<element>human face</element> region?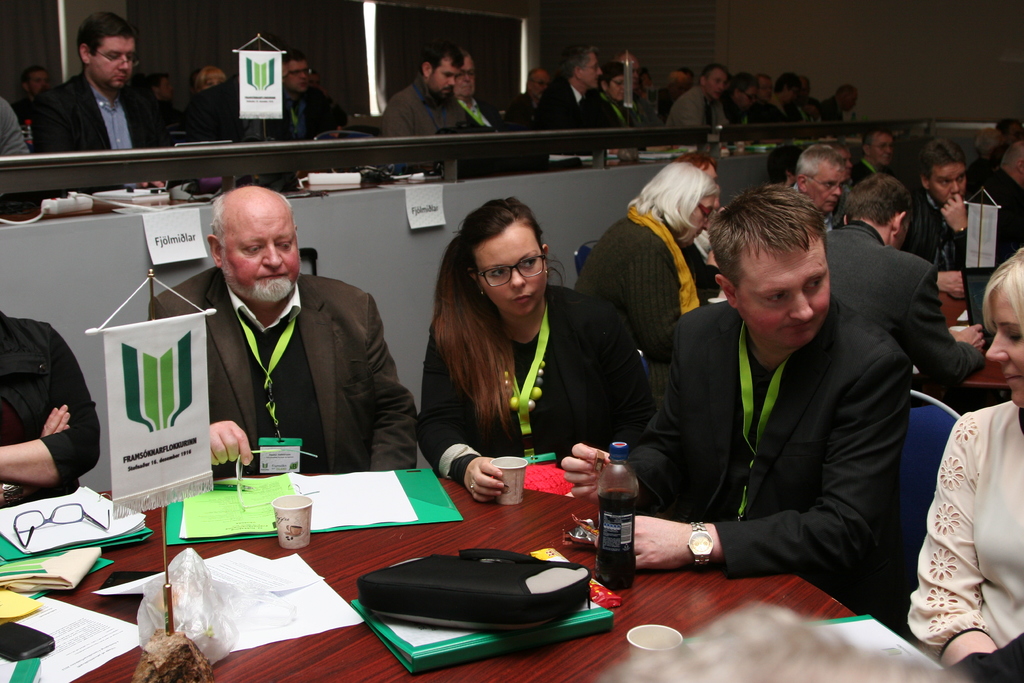
{"x1": 874, "y1": 134, "x2": 887, "y2": 165}
